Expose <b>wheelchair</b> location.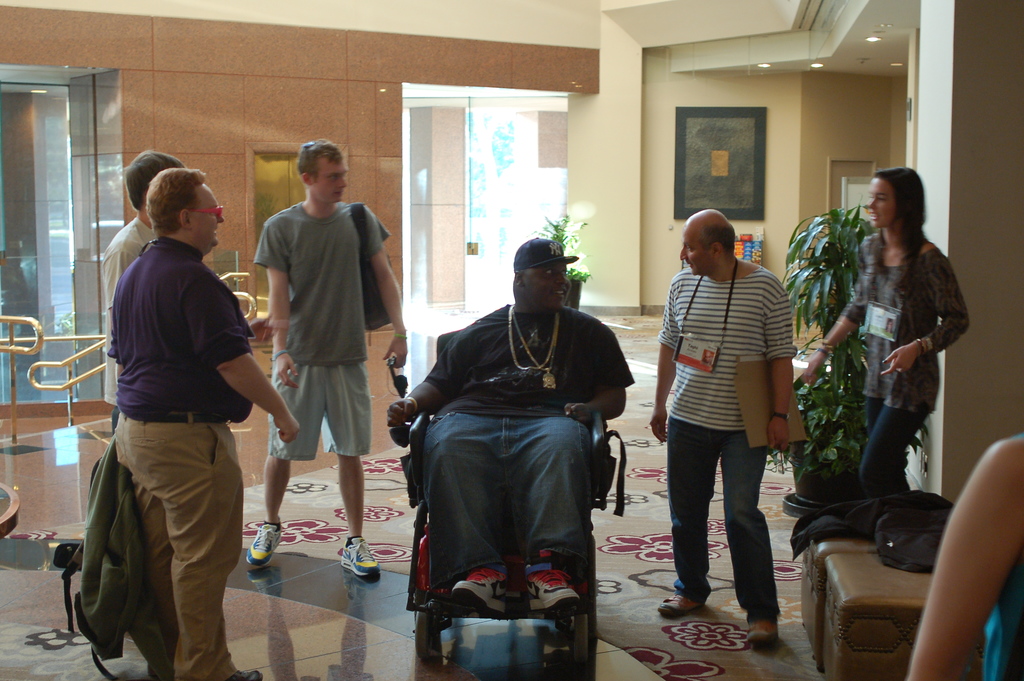
Exposed at x1=395, y1=284, x2=616, y2=669.
